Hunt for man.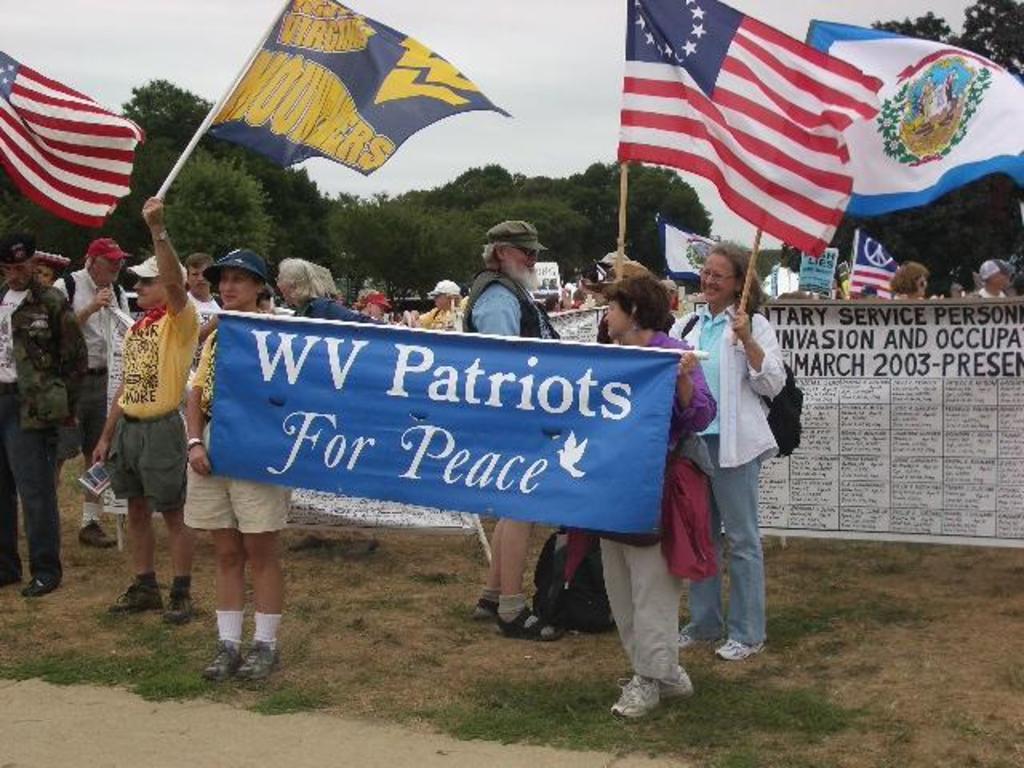
Hunted down at 53/238/130/547.
